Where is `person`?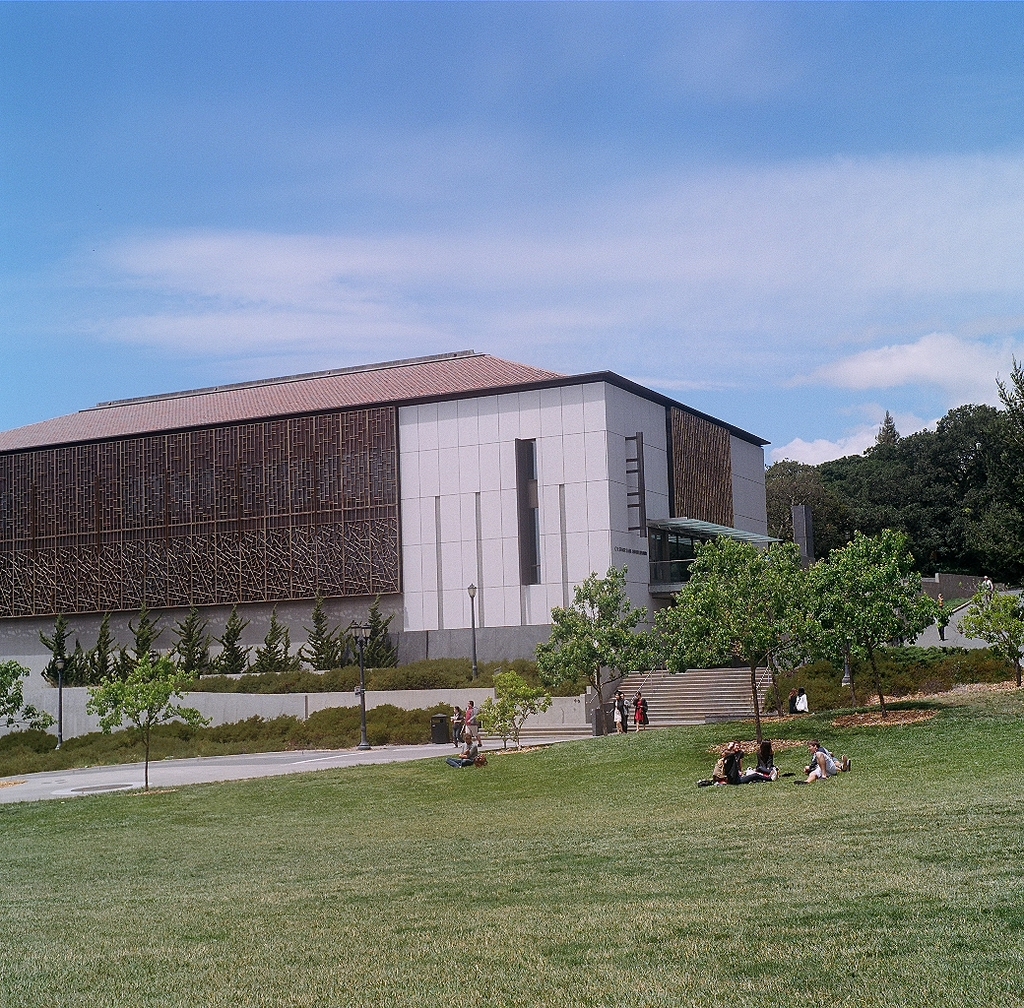
{"left": 445, "top": 705, "right": 466, "bottom": 744}.
